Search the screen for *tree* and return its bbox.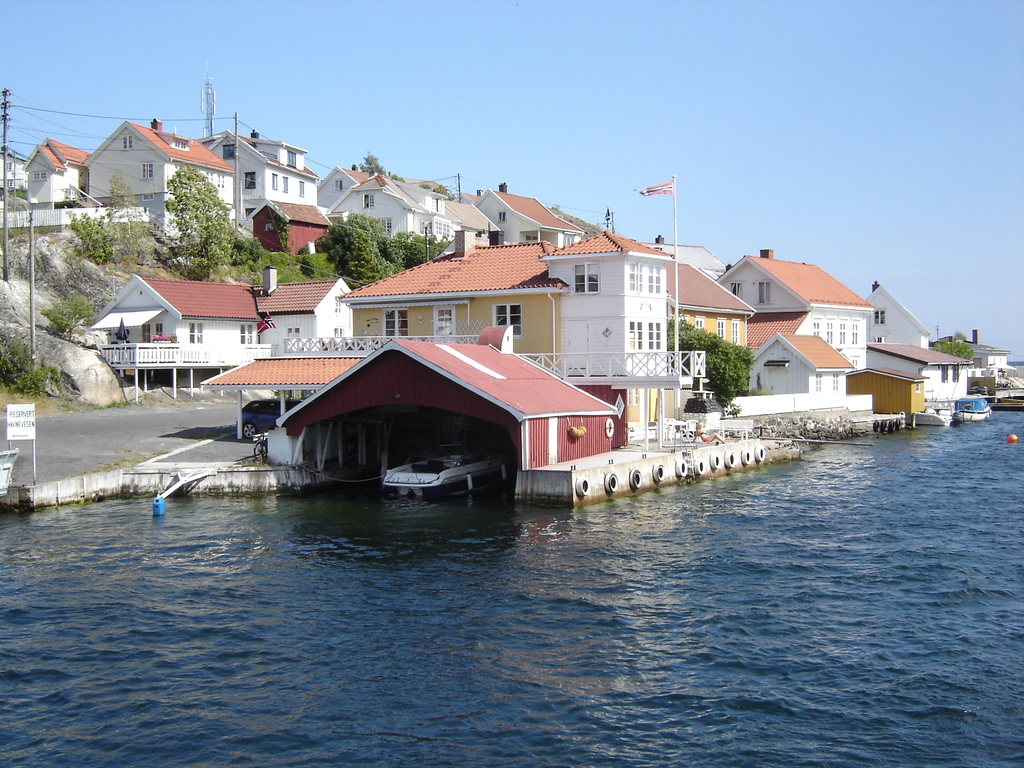
Found: <bbox>929, 330, 984, 367</bbox>.
